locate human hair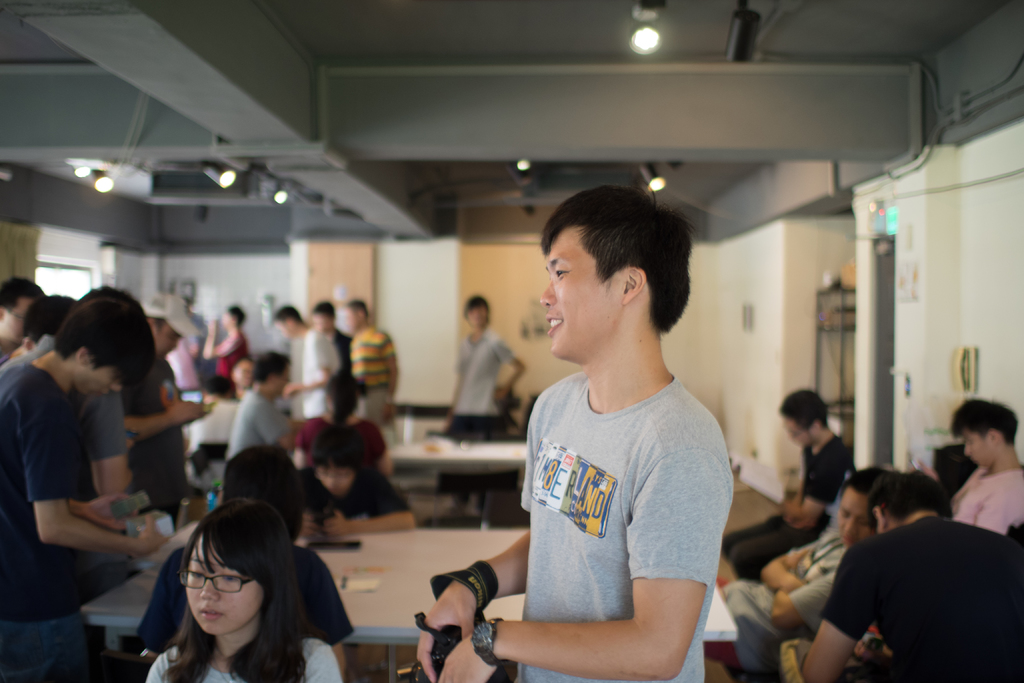
x1=58, y1=297, x2=154, y2=398
